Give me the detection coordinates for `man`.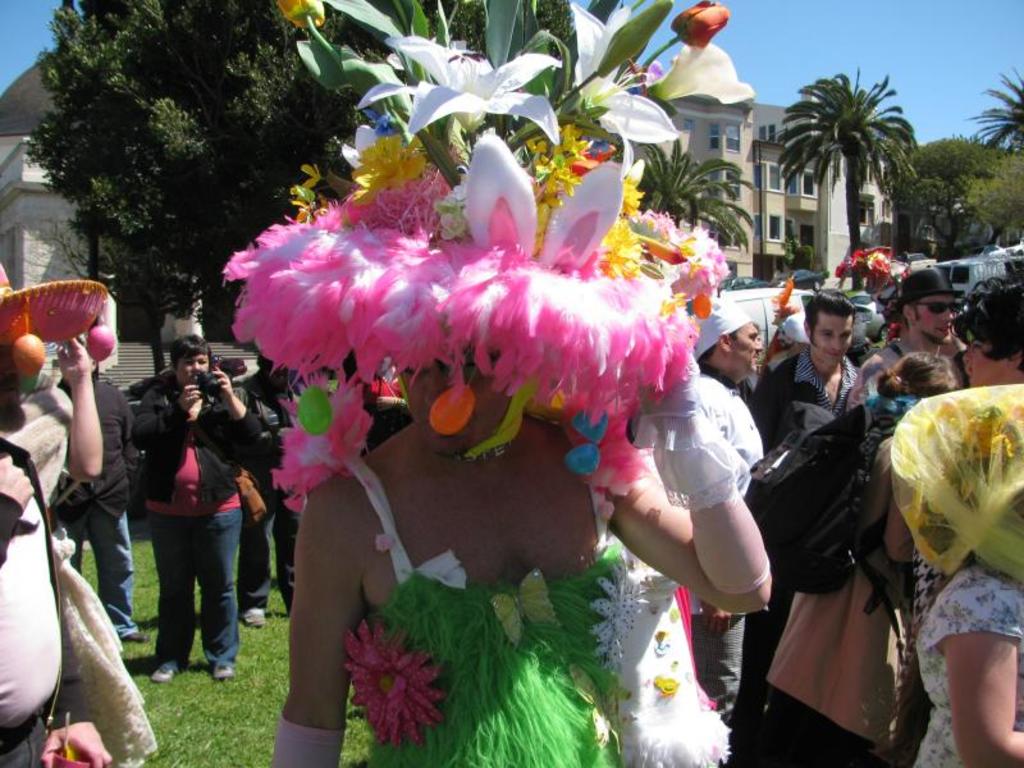
BBox(758, 291, 864, 444).
